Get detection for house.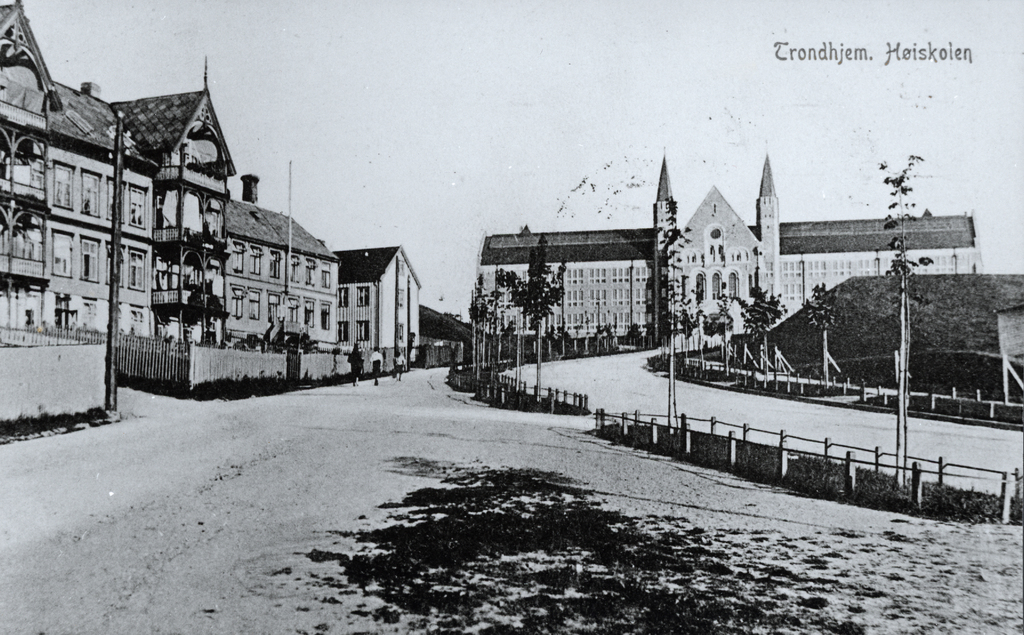
Detection: locate(0, 0, 158, 350).
